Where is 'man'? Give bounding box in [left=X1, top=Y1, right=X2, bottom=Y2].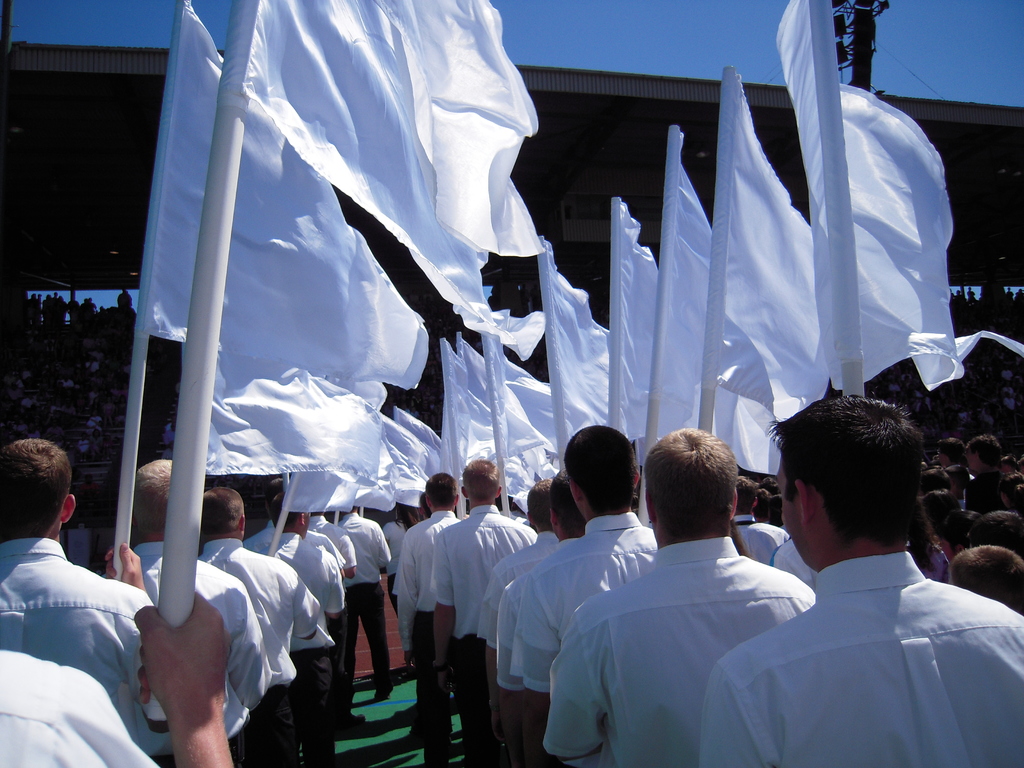
[left=308, top=511, right=350, bottom=723].
